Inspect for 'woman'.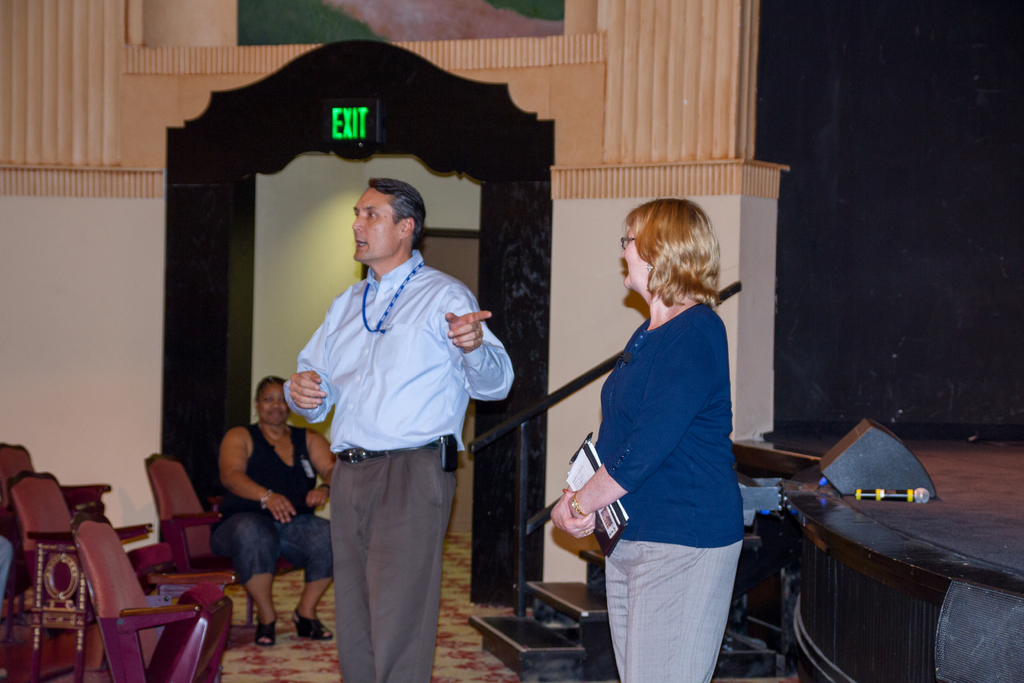
Inspection: bbox=[561, 185, 761, 682].
